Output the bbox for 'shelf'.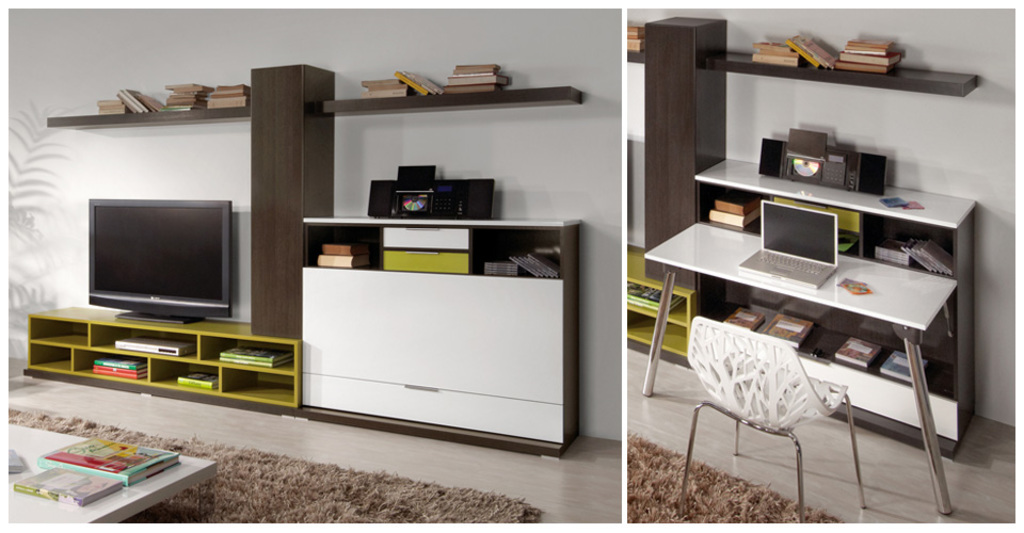
[x1=41, y1=77, x2=253, y2=130].
